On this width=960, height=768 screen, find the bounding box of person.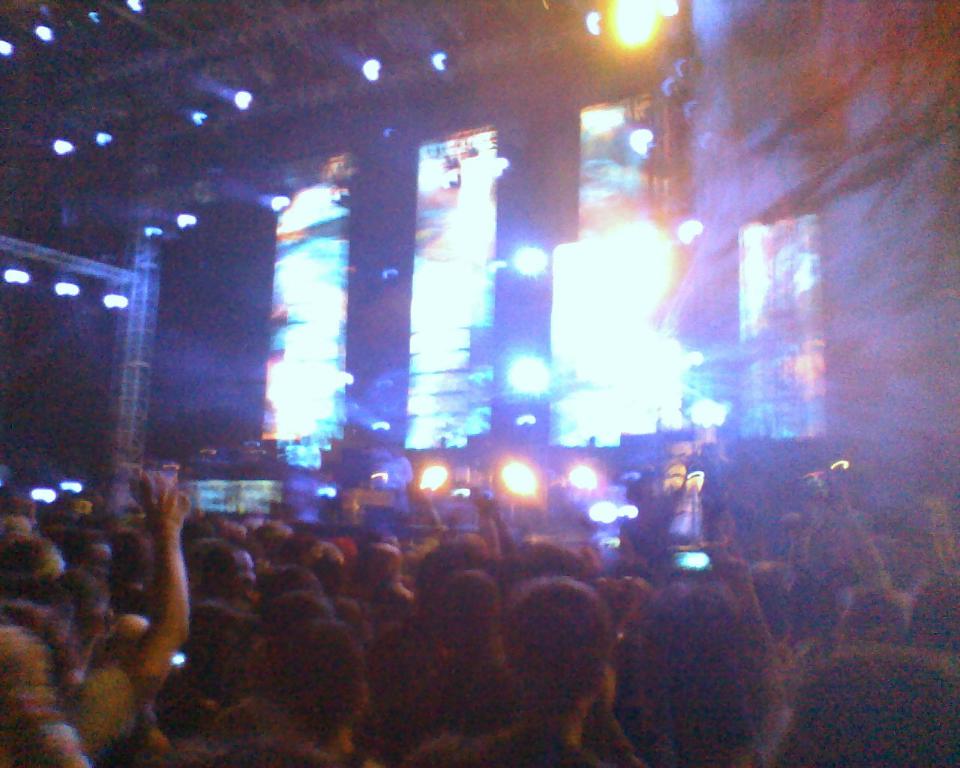
Bounding box: [2,537,58,592].
